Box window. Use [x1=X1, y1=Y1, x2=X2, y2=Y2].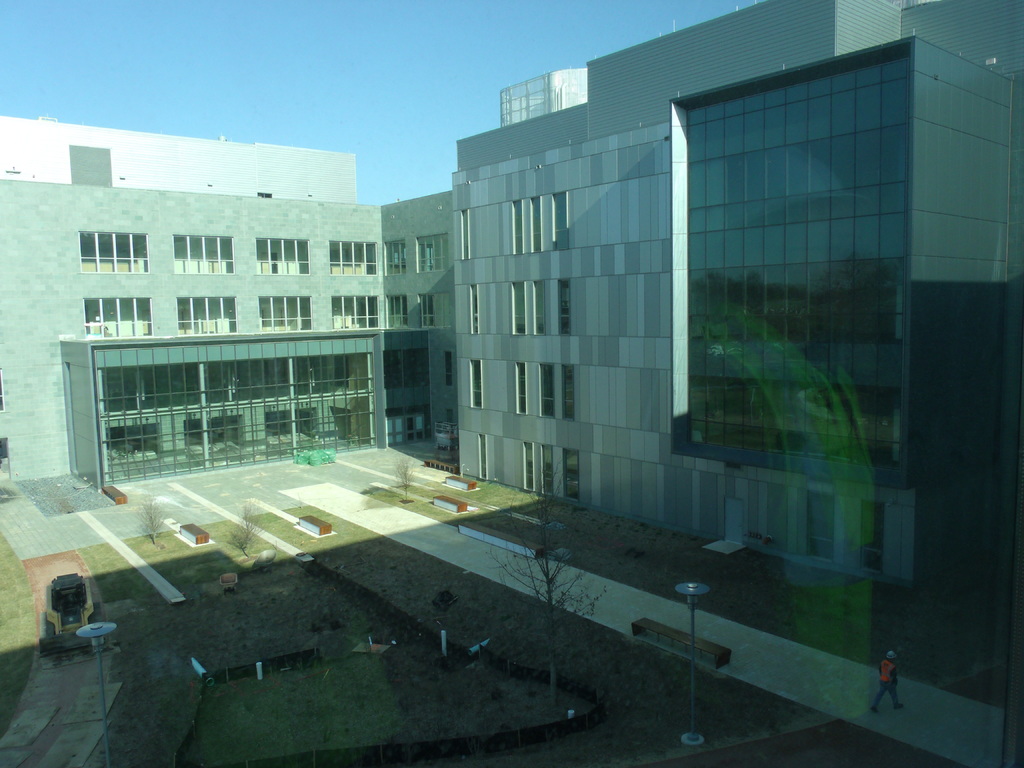
[x1=472, y1=362, x2=485, y2=410].
